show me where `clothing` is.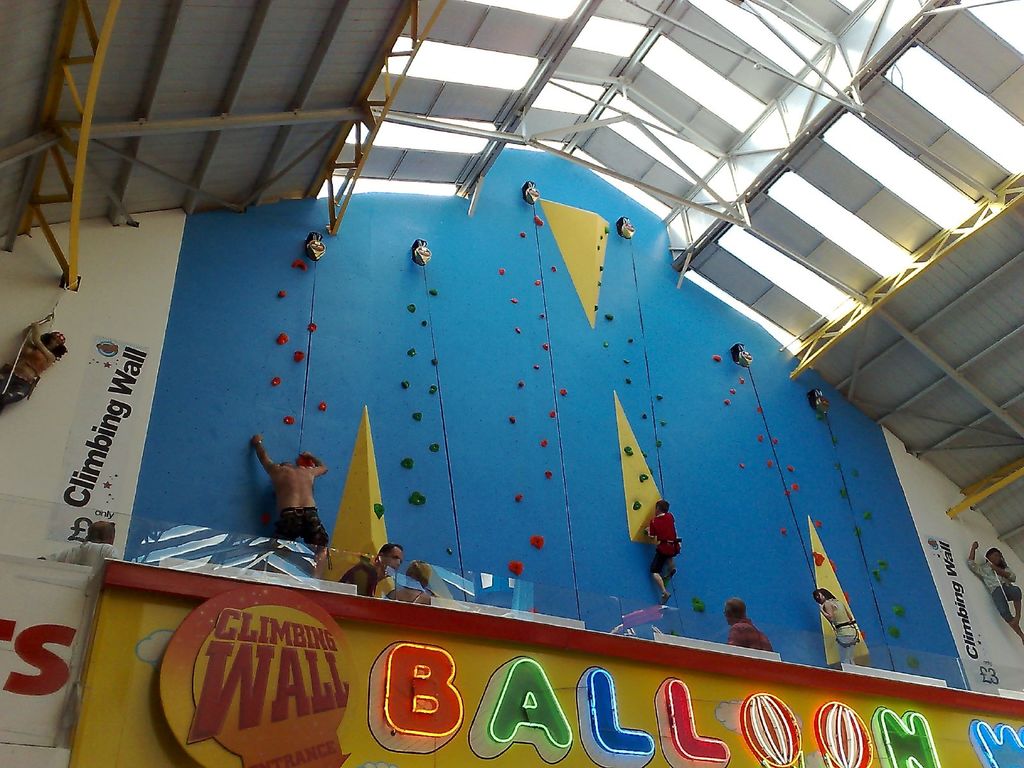
`clothing` is at select_region(967, 559, 1023, 622).
